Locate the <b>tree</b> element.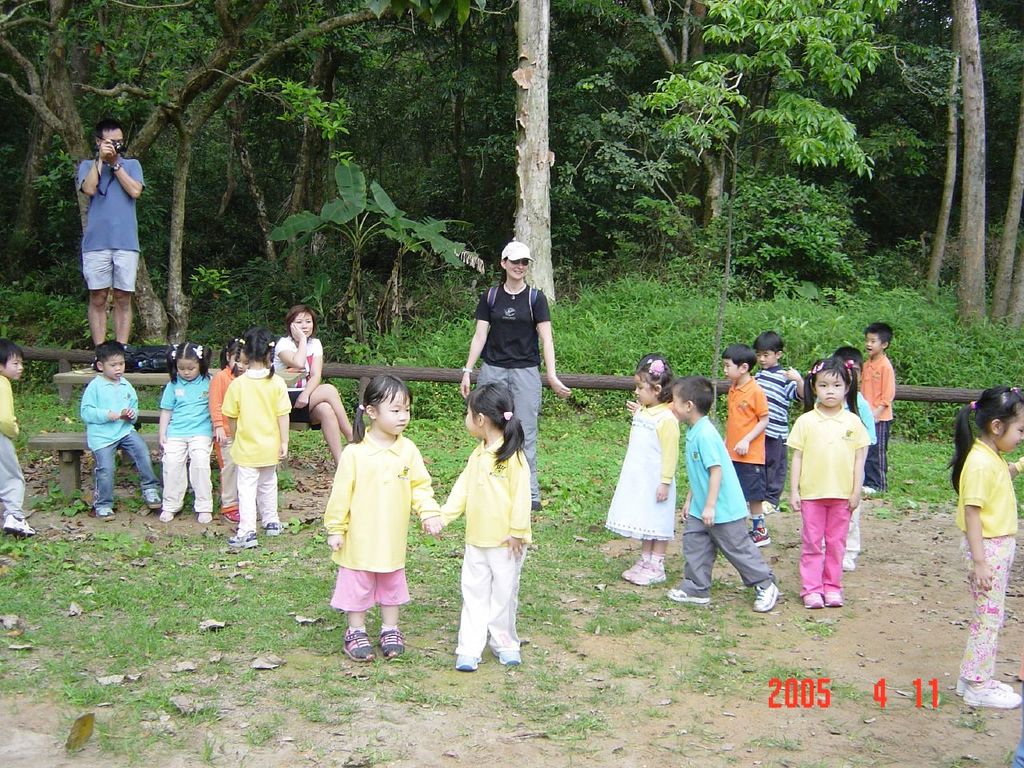
Element bbox: 206,0,446,288.
